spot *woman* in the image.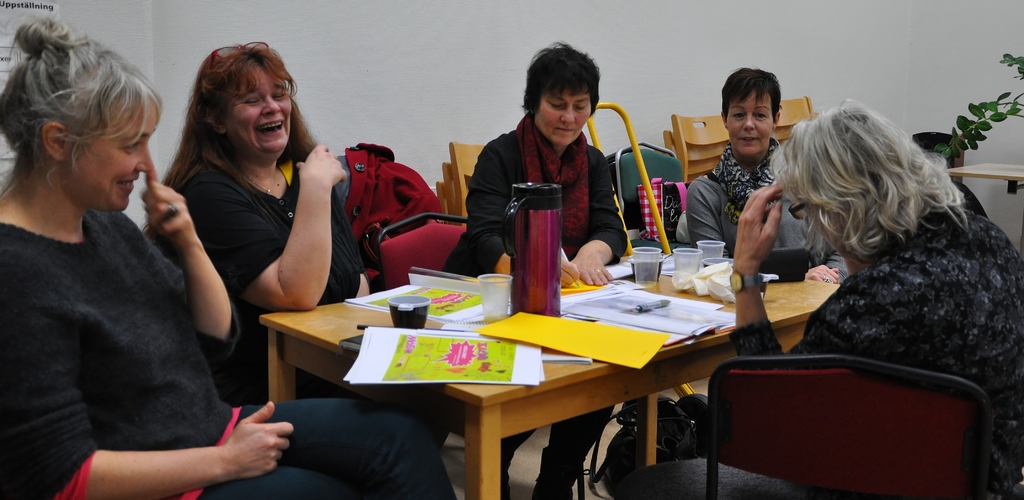
*woman* found at [682,65,855,286].
